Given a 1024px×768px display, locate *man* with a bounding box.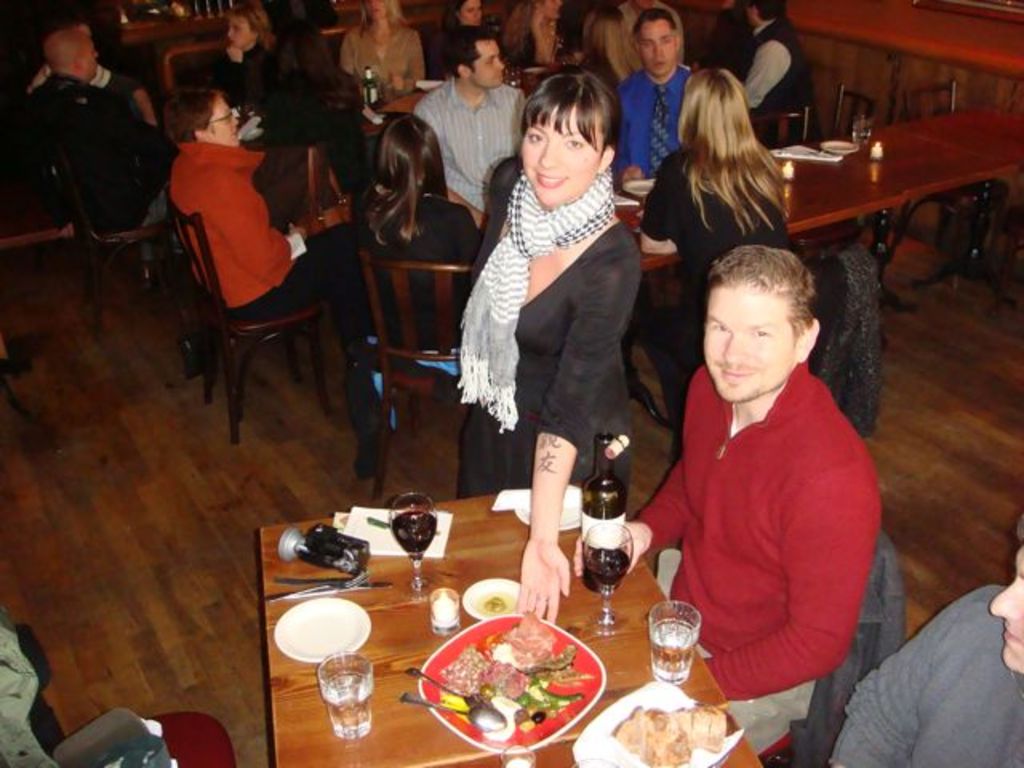
Located: (613,10,701,202).
